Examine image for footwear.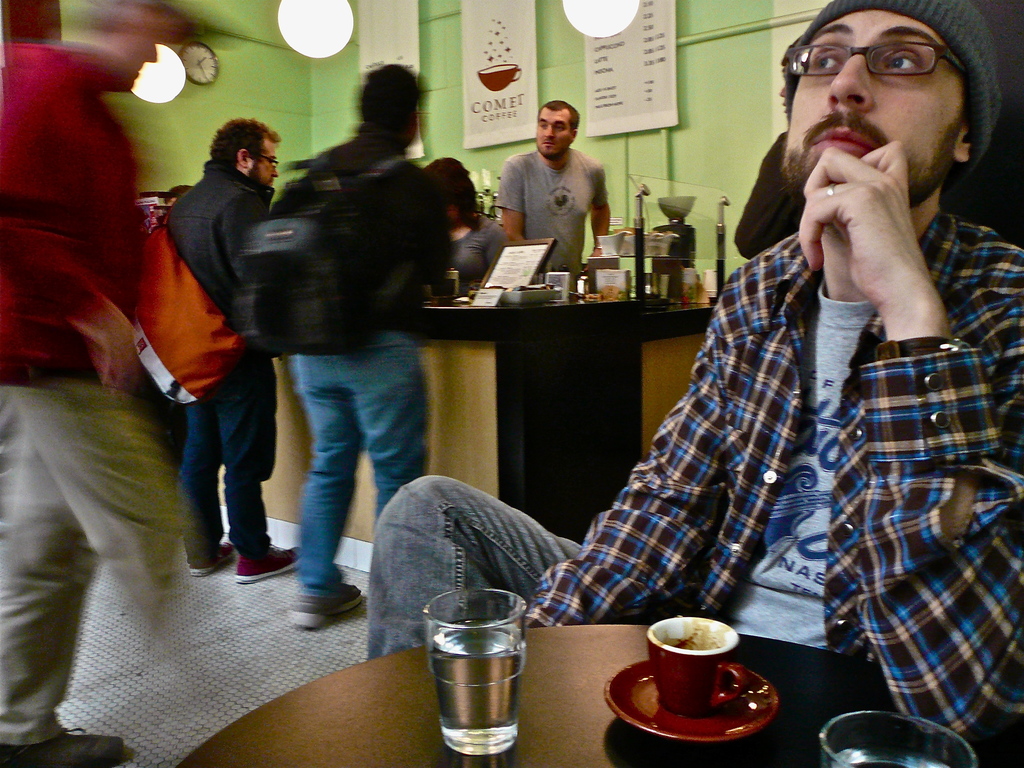
Examination result: {"left": 292, "top": 589, "right": 362, "bottom": 627}.
